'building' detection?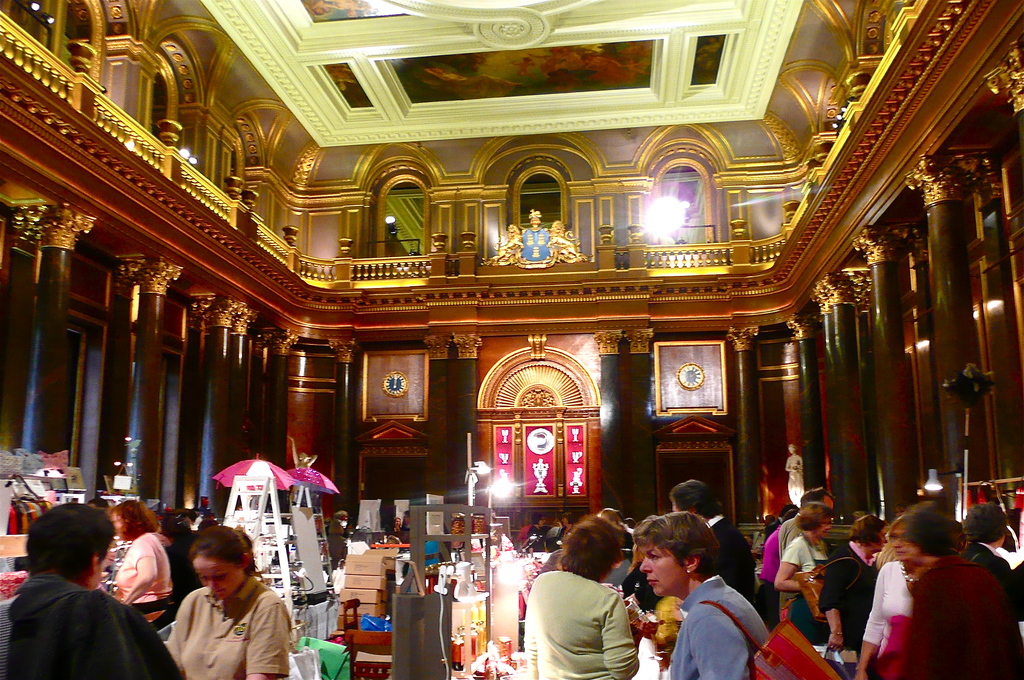
(left=0, top=0, right=1023, bottom=679)
